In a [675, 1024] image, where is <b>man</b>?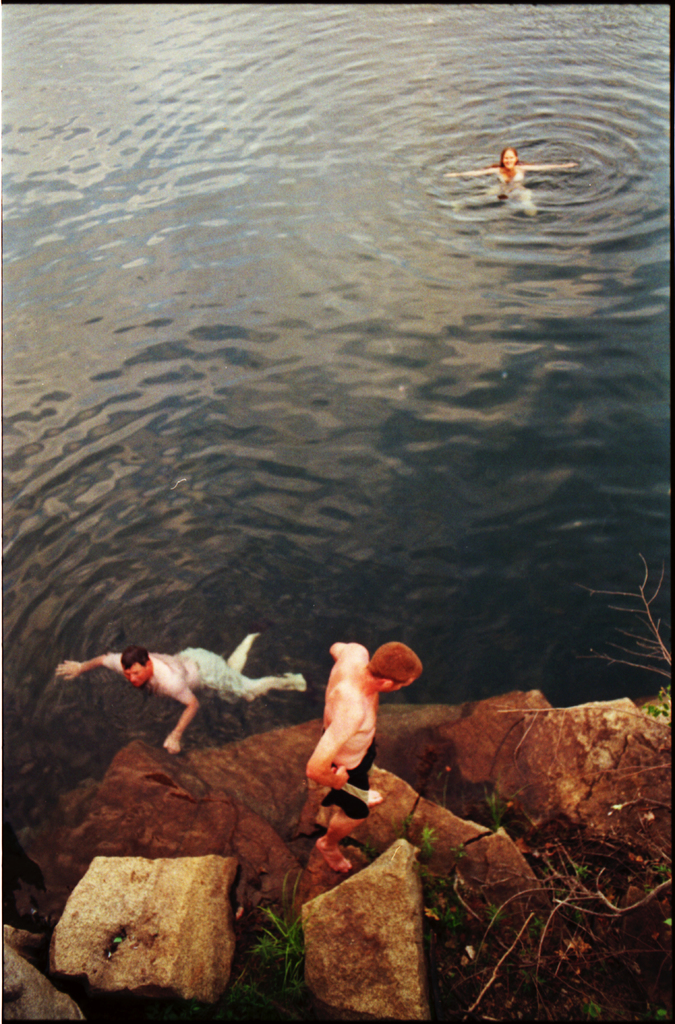
55:634:308:756.
